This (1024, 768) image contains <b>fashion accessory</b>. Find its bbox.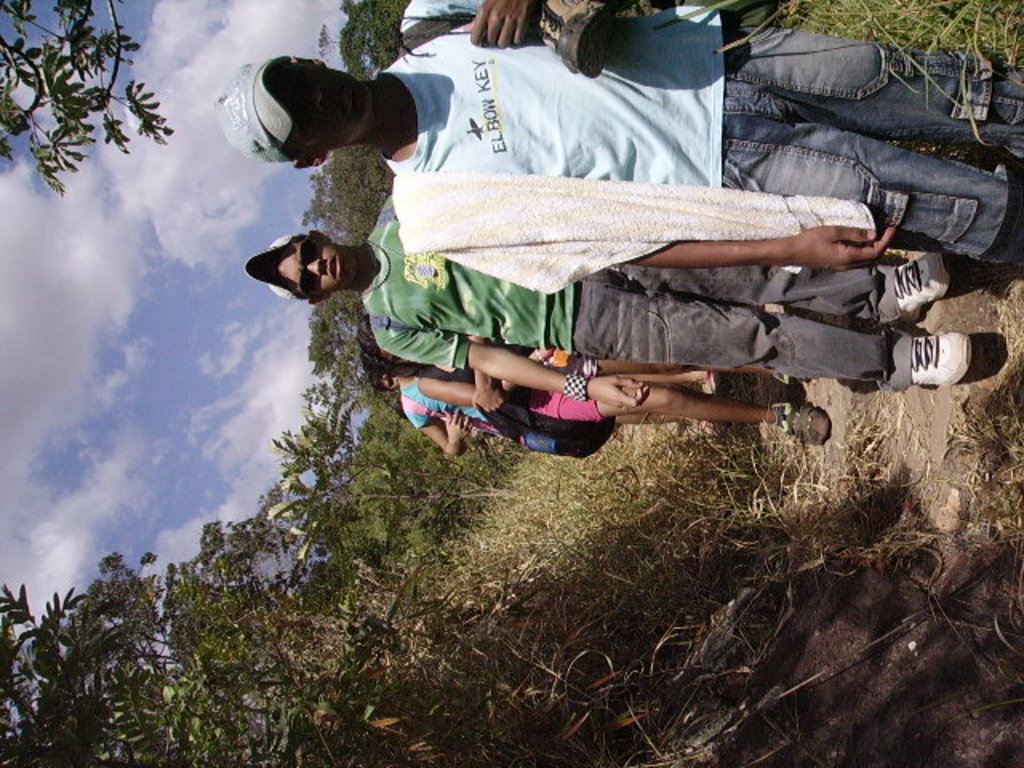
562:368:592:400.
